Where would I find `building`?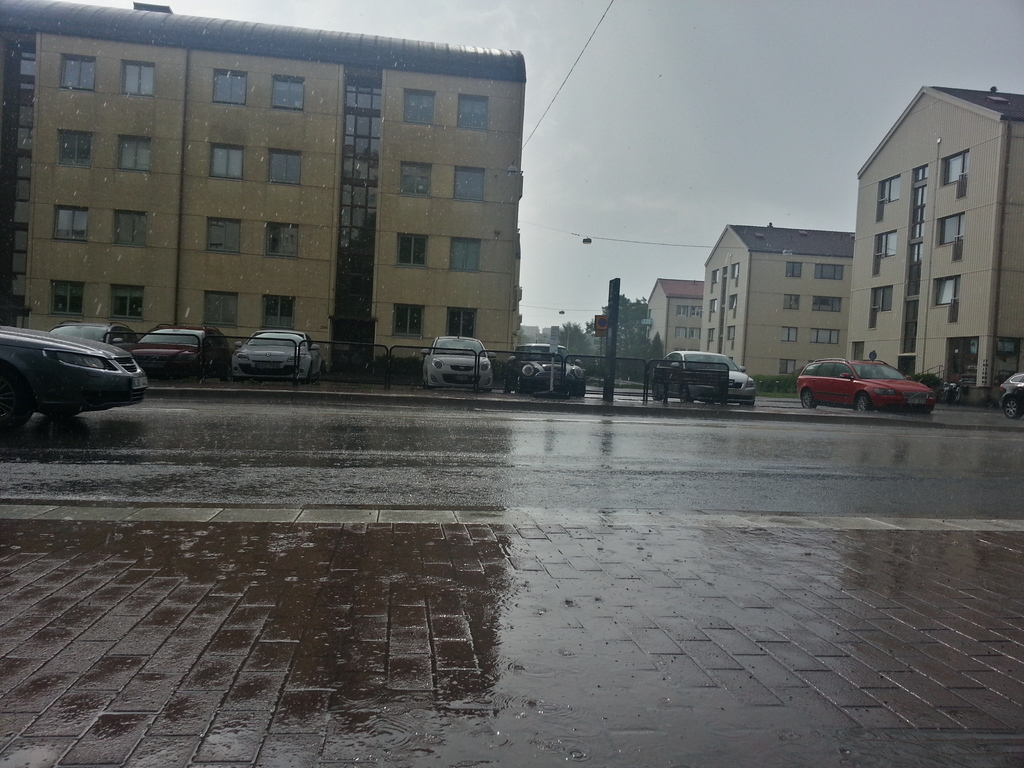
At (703, 227, 855, 379).
